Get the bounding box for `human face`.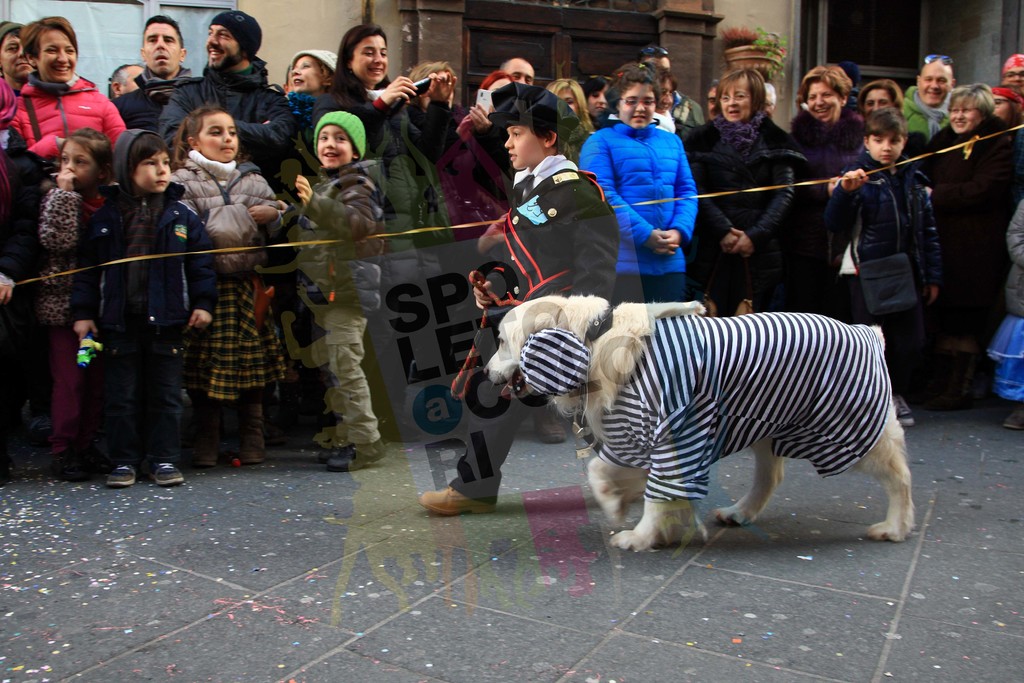
<bbox>61, 138, 98, 186</bbox>.
